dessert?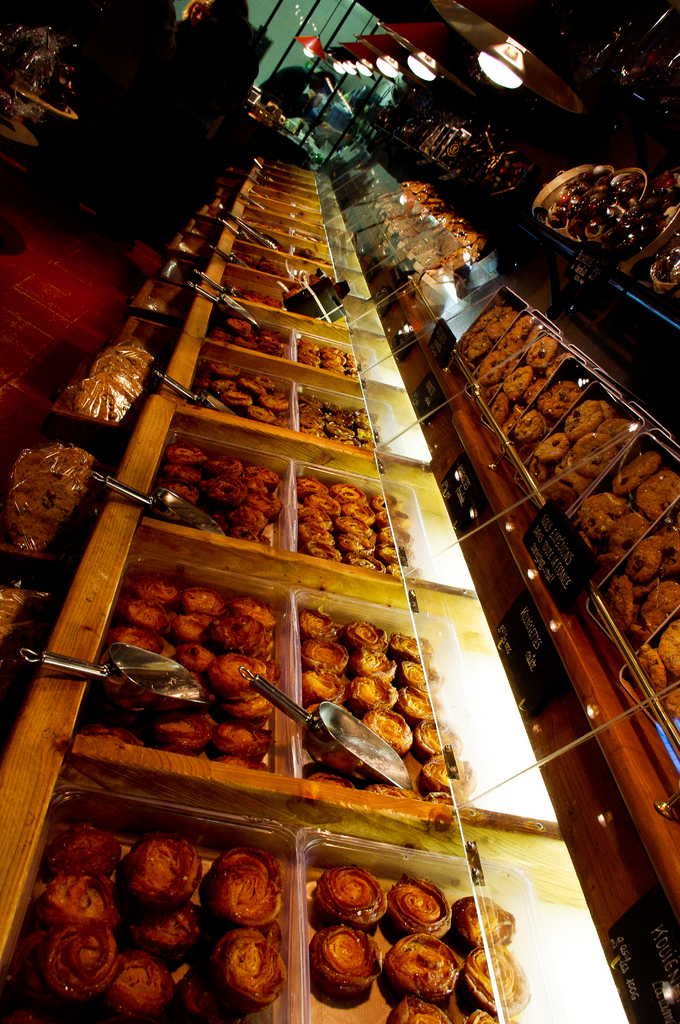
Rect(626, 430, 652, 498)
